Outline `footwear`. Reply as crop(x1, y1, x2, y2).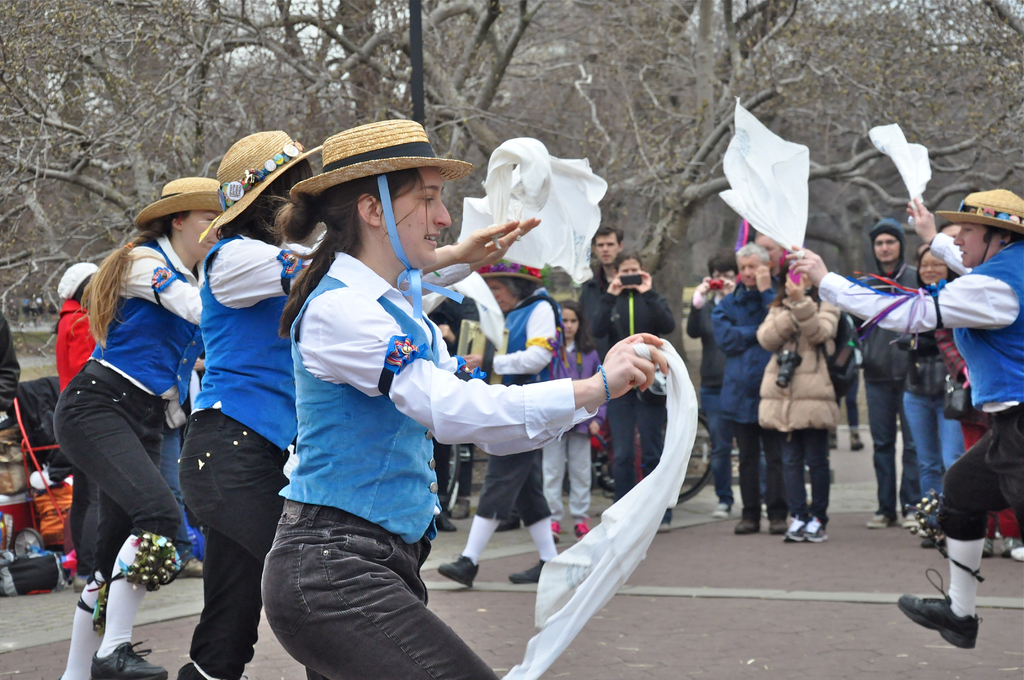
crop(904, 574, 982, 654).
